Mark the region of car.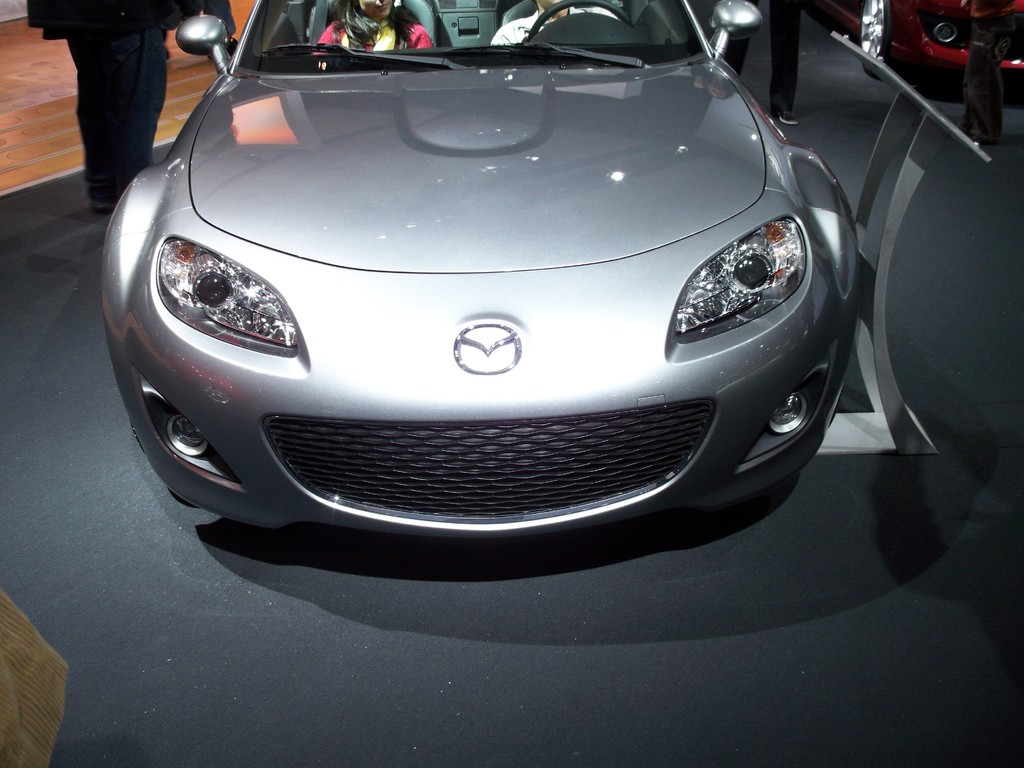
Region: <region>813, 0, 1023, 93</region>.
